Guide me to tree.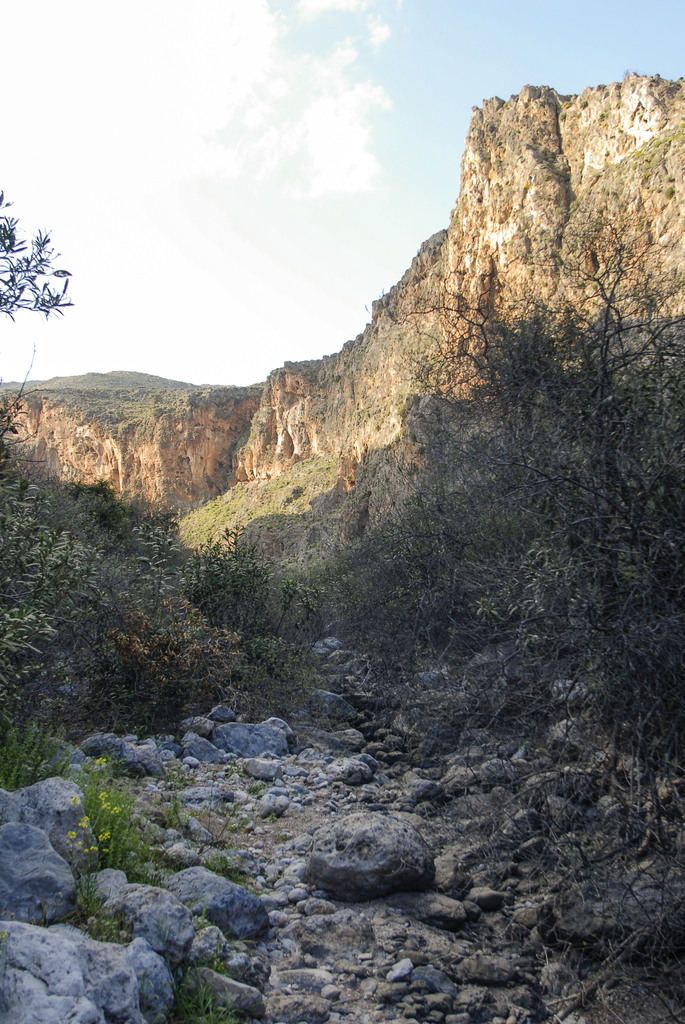
Guidance: bbox=(0, 193, 83, 314).
